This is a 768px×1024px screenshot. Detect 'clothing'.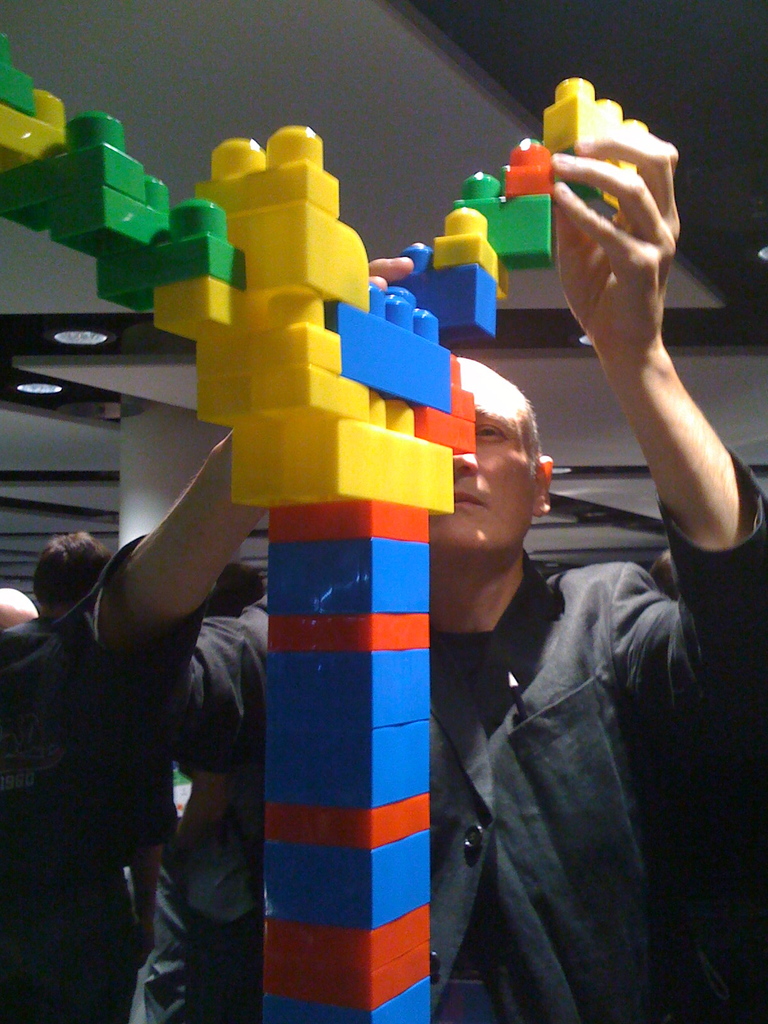
bbox=[0, 445, 767, 1023].
